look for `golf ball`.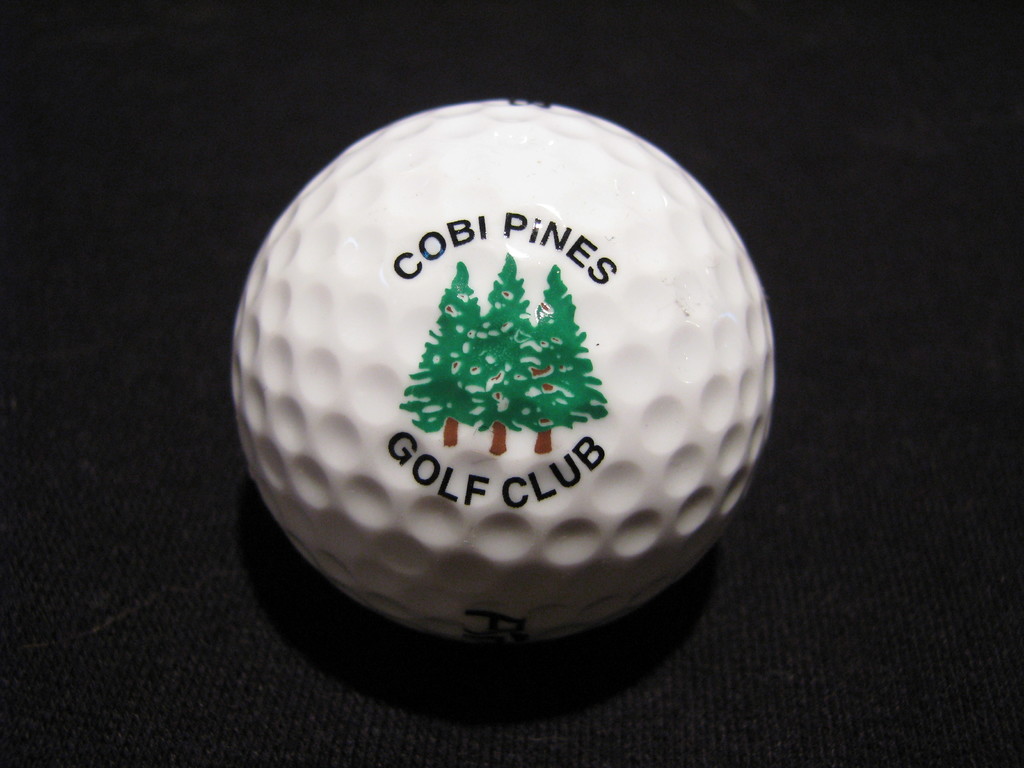
Found: {"x1": 221, "y1": 92, "x2": 788, "y2": 620}.
